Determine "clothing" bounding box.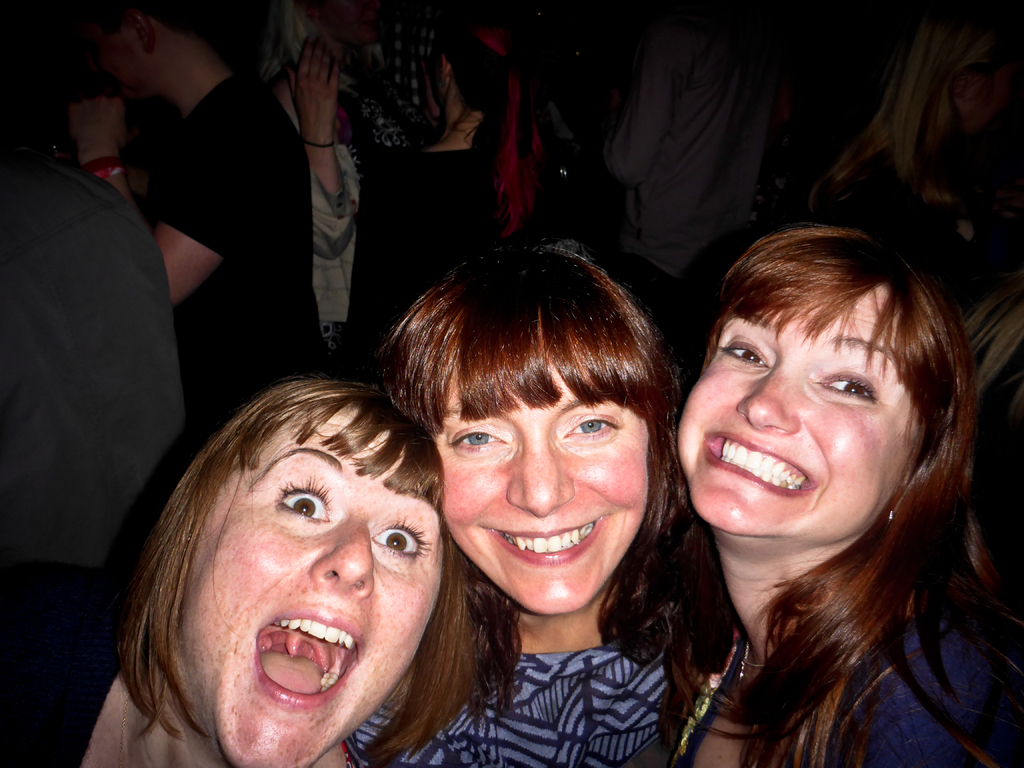
Determined: select_region(0, 144, 188, 767).
